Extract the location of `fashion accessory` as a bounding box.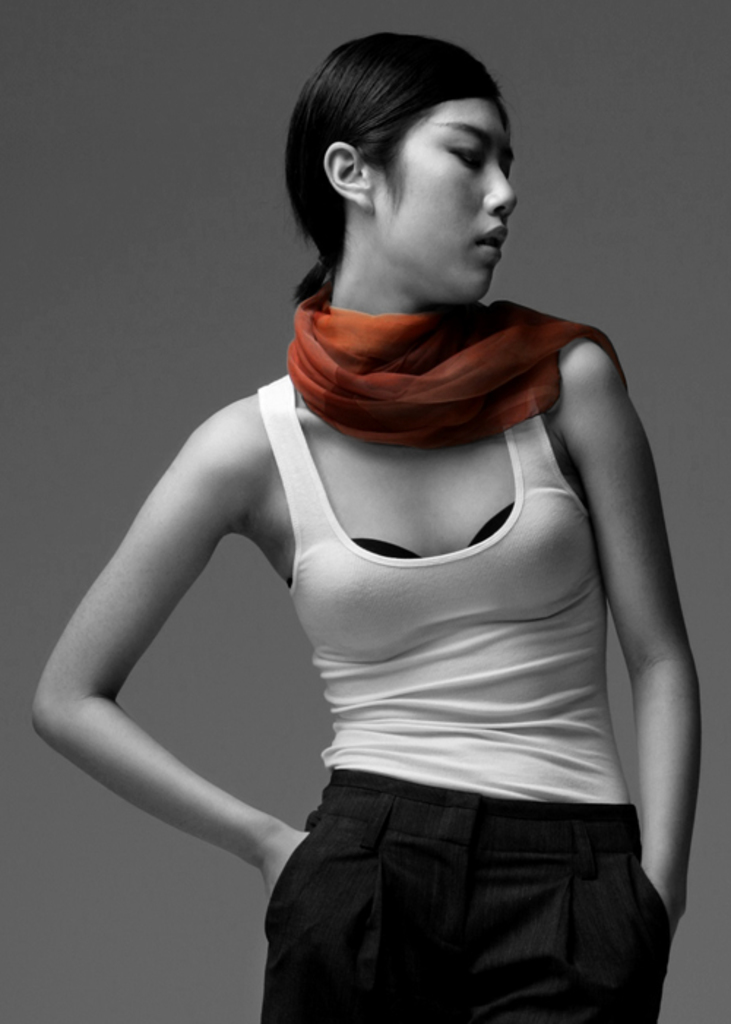
bbox=[287, 279, 629, 448].
